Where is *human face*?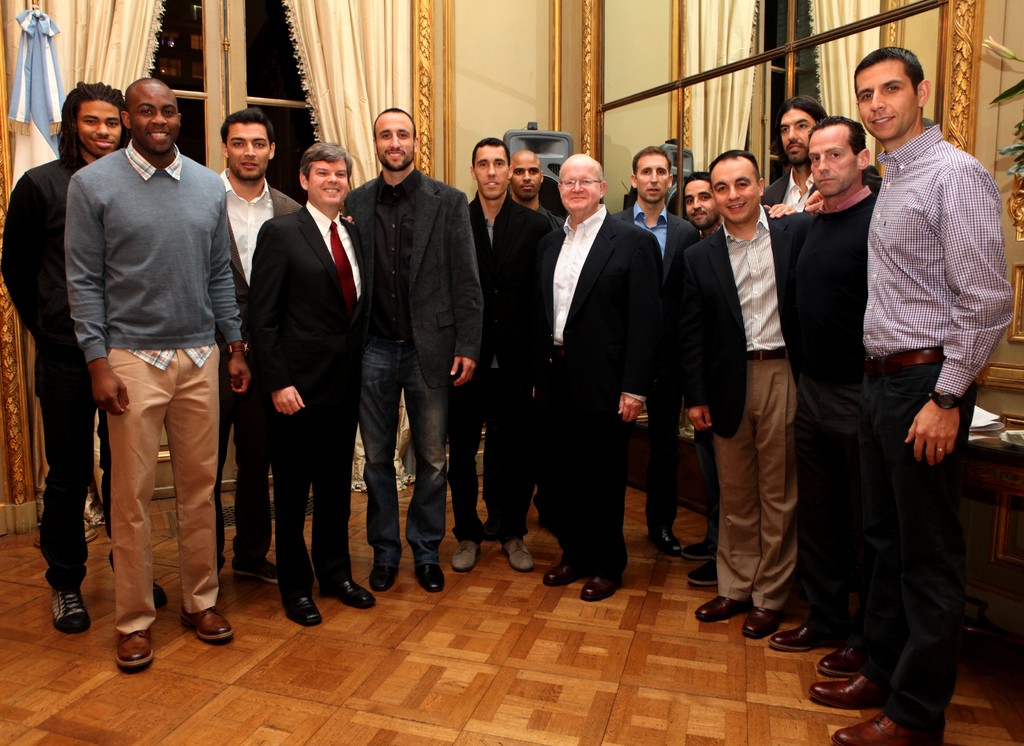
locate(229, 118, 273, 179).
